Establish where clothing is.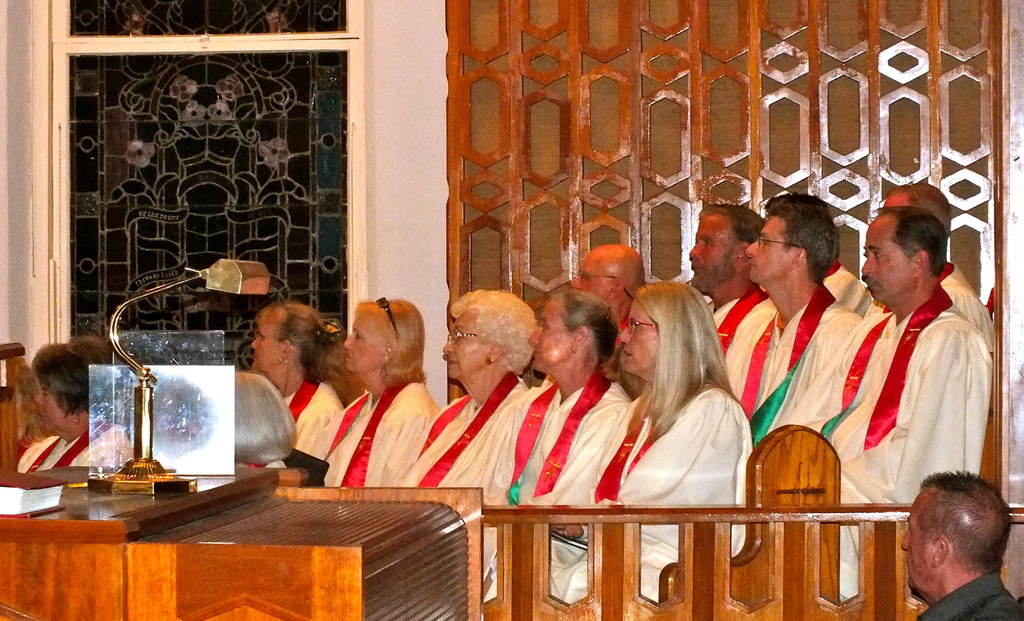
Established at [left=486, top=366, right=617, bottom=588].
